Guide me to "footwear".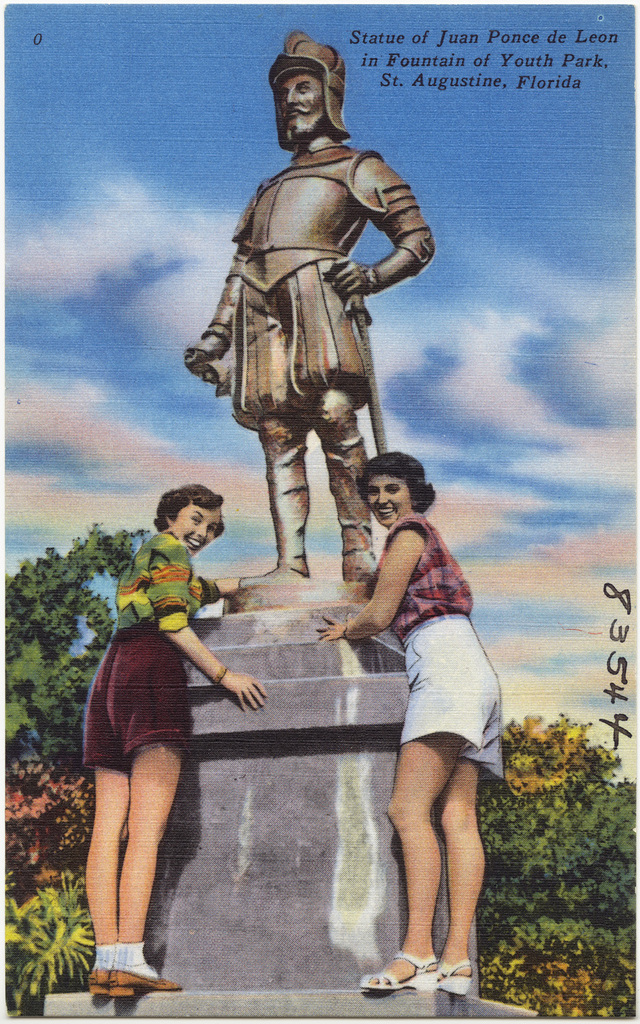
Guidance: 437/948/471/985.
